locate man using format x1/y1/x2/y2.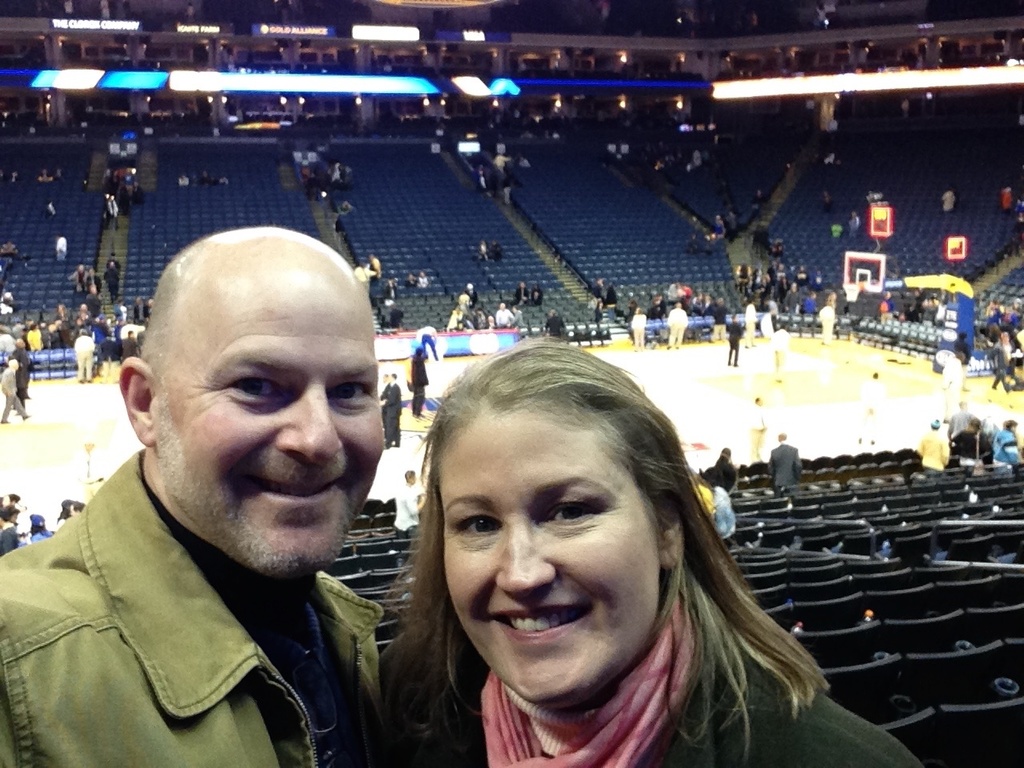
381/372/402/450.
